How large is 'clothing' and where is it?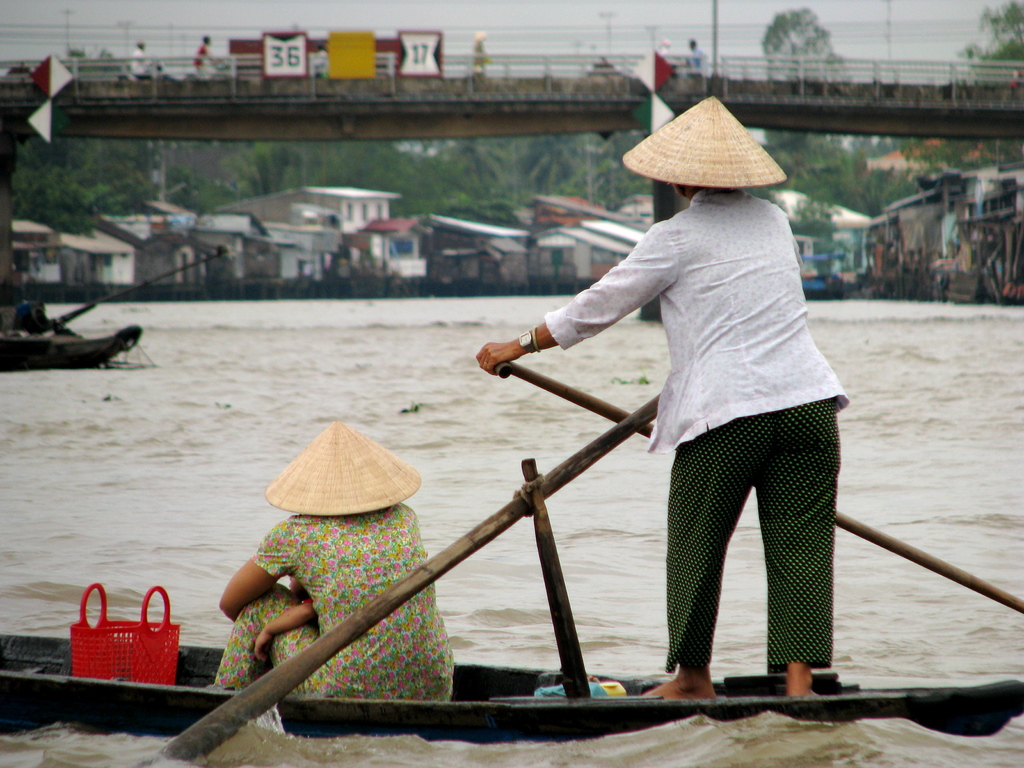
Bounding box: pyautogui.locateOnScreen(685, 44, 707, 74).
